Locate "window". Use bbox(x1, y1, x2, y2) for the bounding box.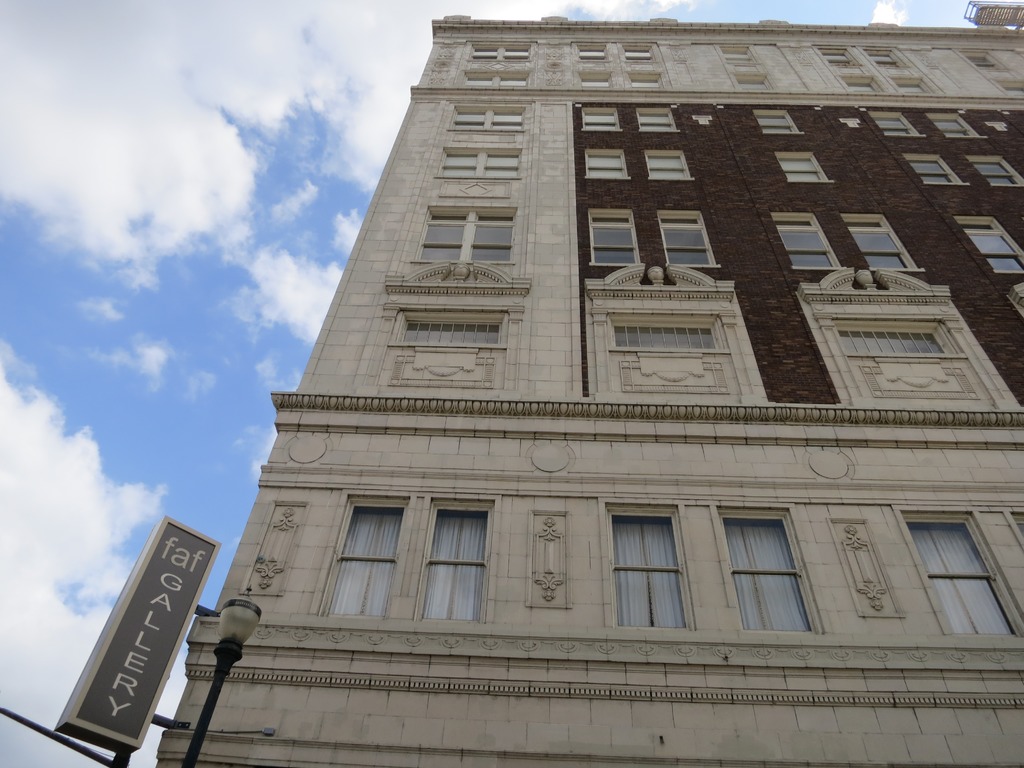
bbox(960, 52, 1001, 69).
